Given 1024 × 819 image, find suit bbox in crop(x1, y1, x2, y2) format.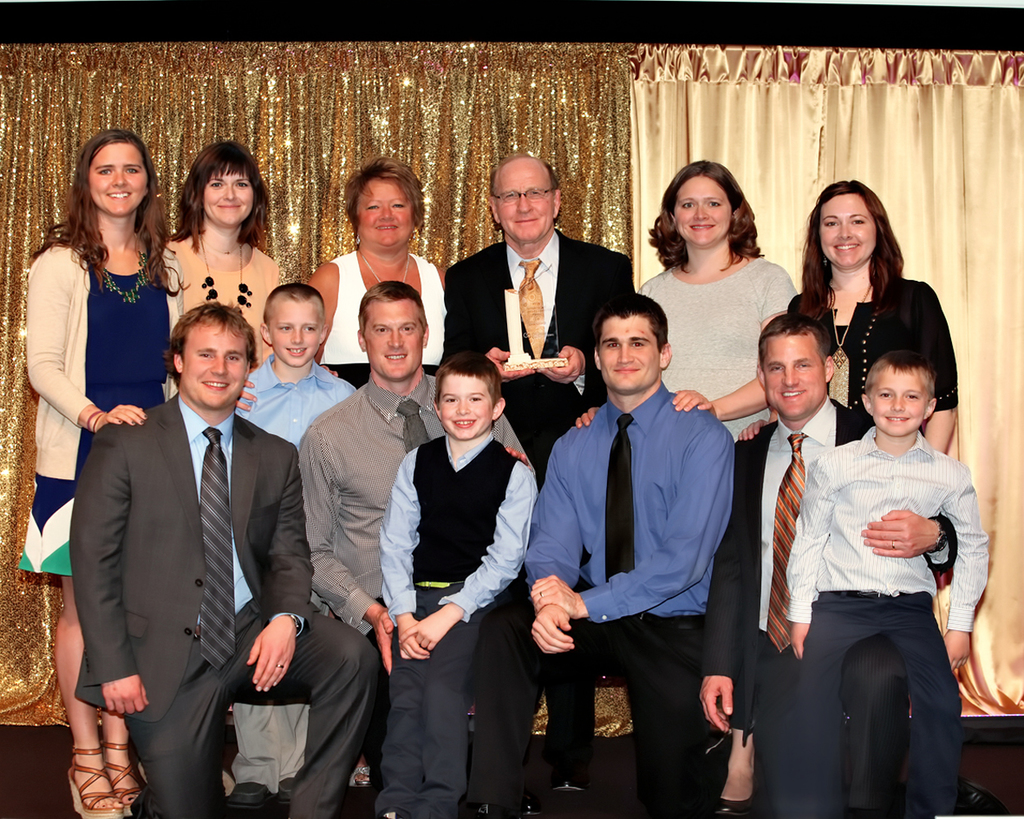
crop(702, 396, 958, 817).
